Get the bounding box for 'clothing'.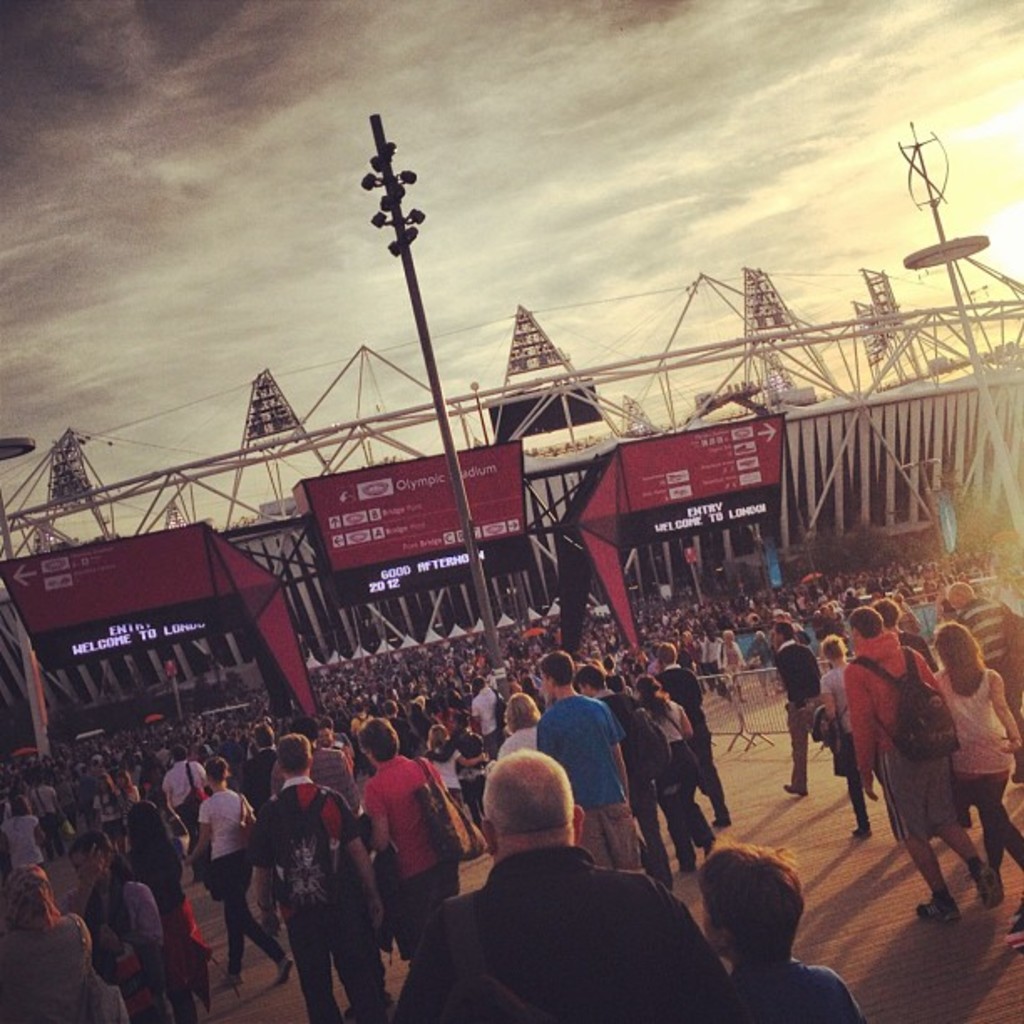
656/661/731/822.
